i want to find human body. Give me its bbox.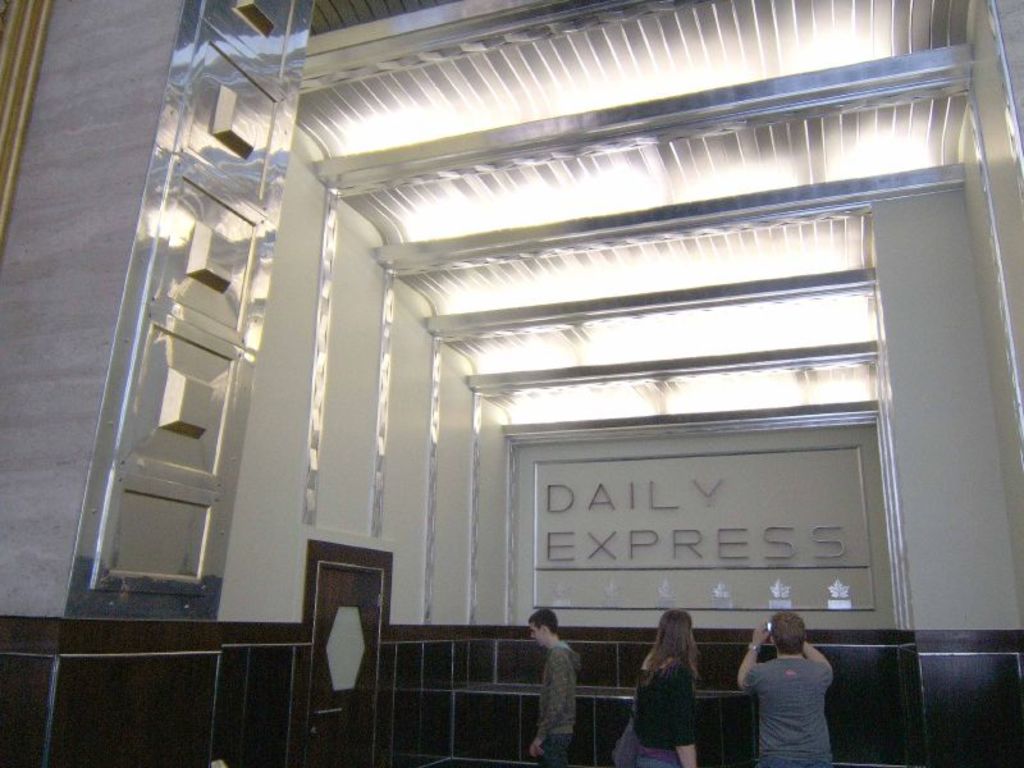
bbox=[524, 613, 577, 767].
